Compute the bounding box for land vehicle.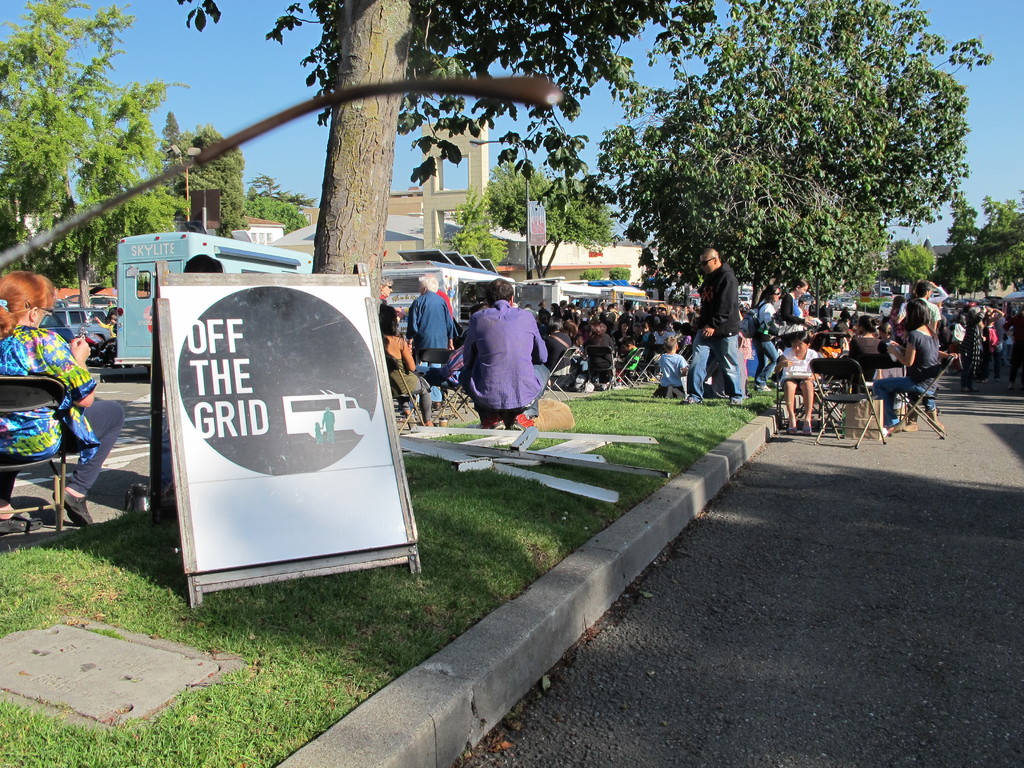
[797,294,814,307].
